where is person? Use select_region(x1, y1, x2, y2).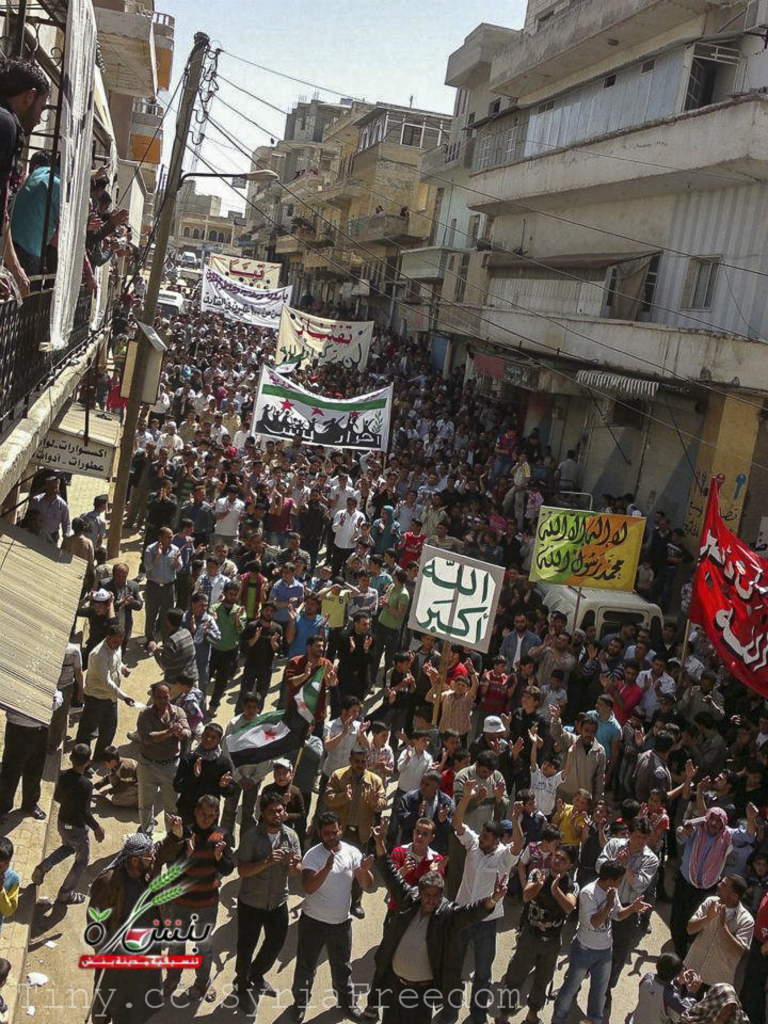
select_region(265, 755, 301, 828).
